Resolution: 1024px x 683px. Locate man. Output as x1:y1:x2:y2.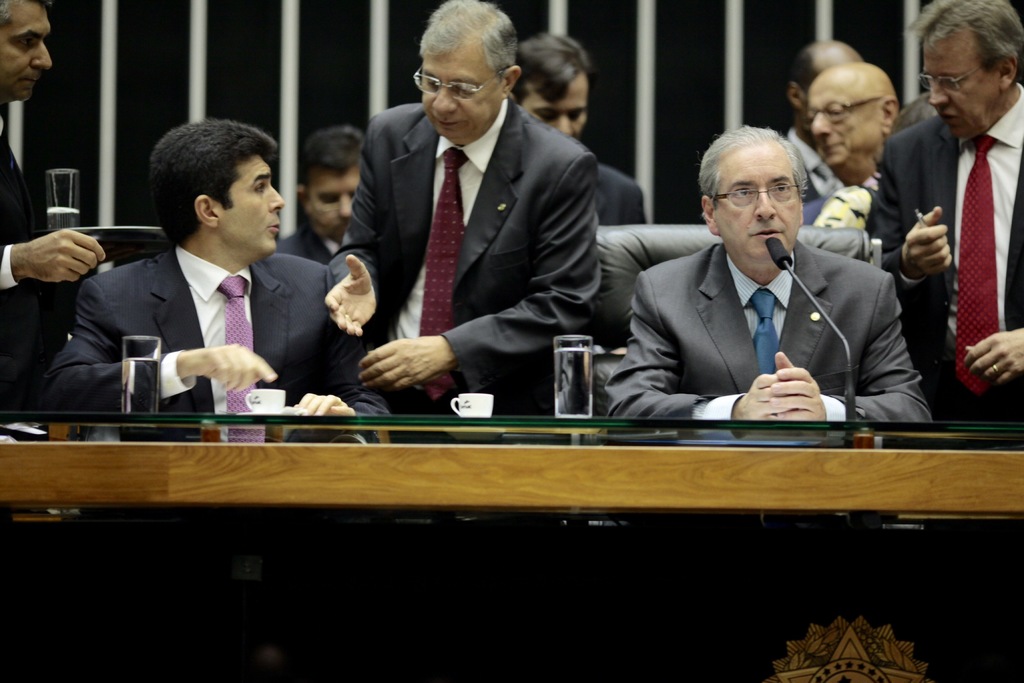
512:29:652:229.
